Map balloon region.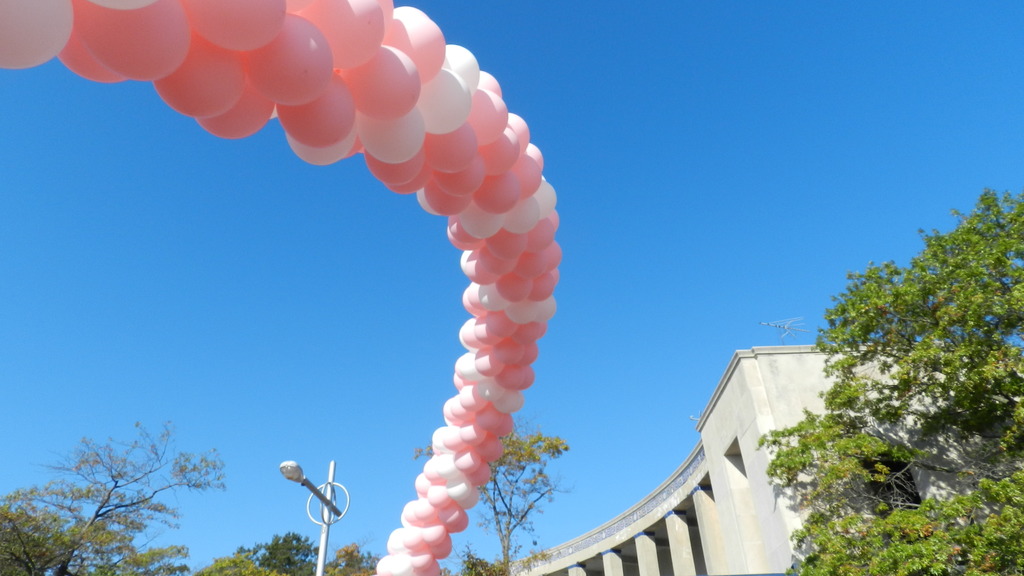
Mapped to bbox=[460, 418, 486, 448].
